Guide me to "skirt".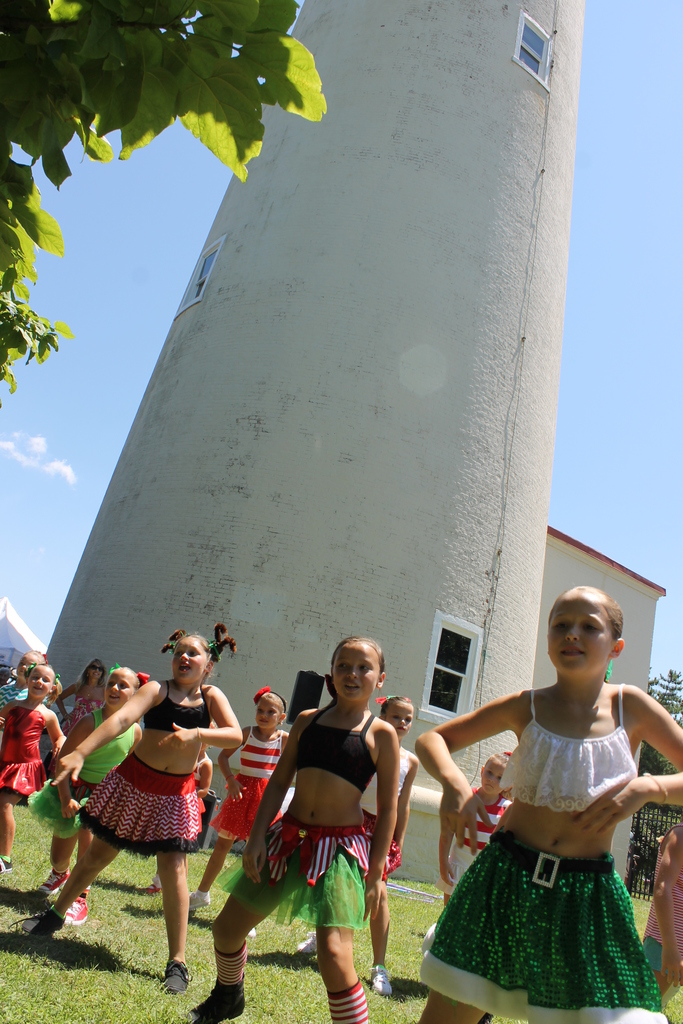
Guidance: <box>0,760,45,802</box>.
